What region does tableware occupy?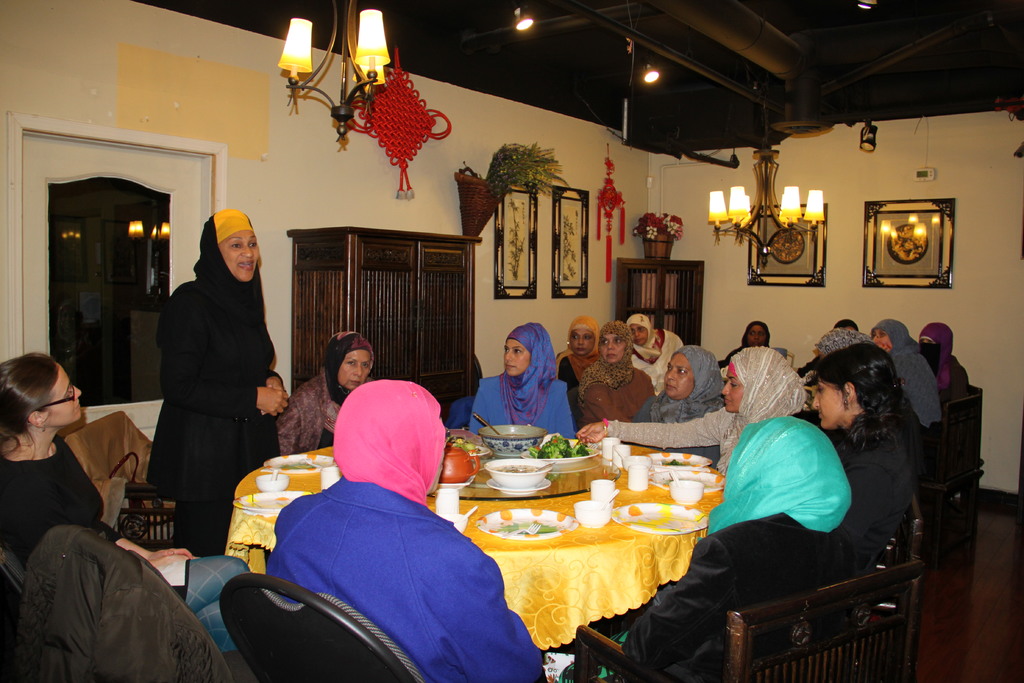
box(649, 470, 732, 495).
